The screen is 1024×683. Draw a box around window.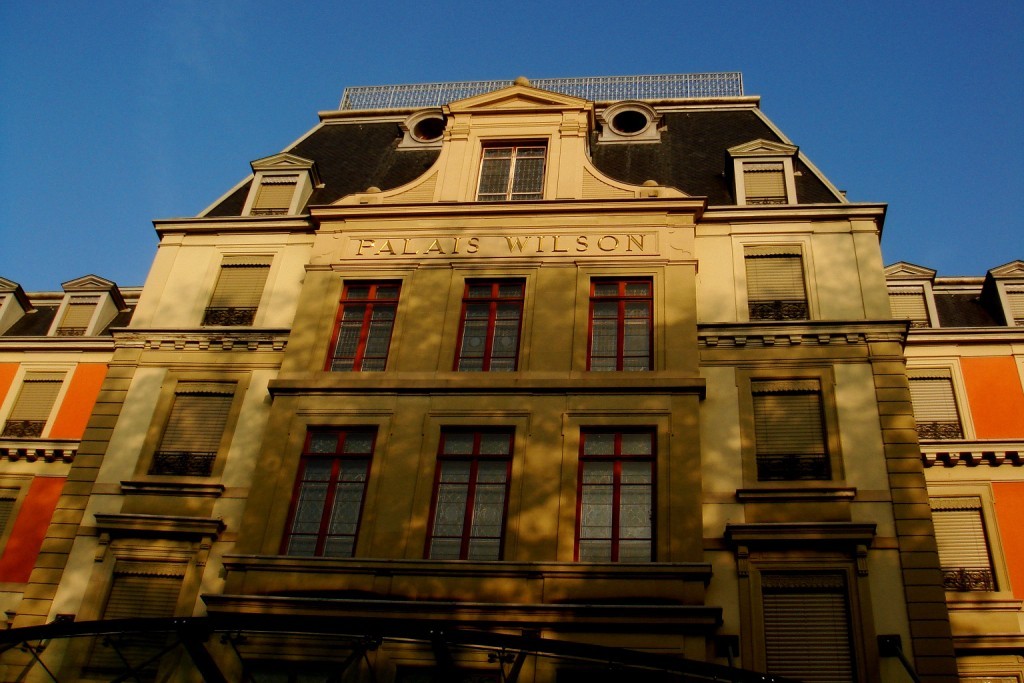
select_region(742, 159, 786, 206).
